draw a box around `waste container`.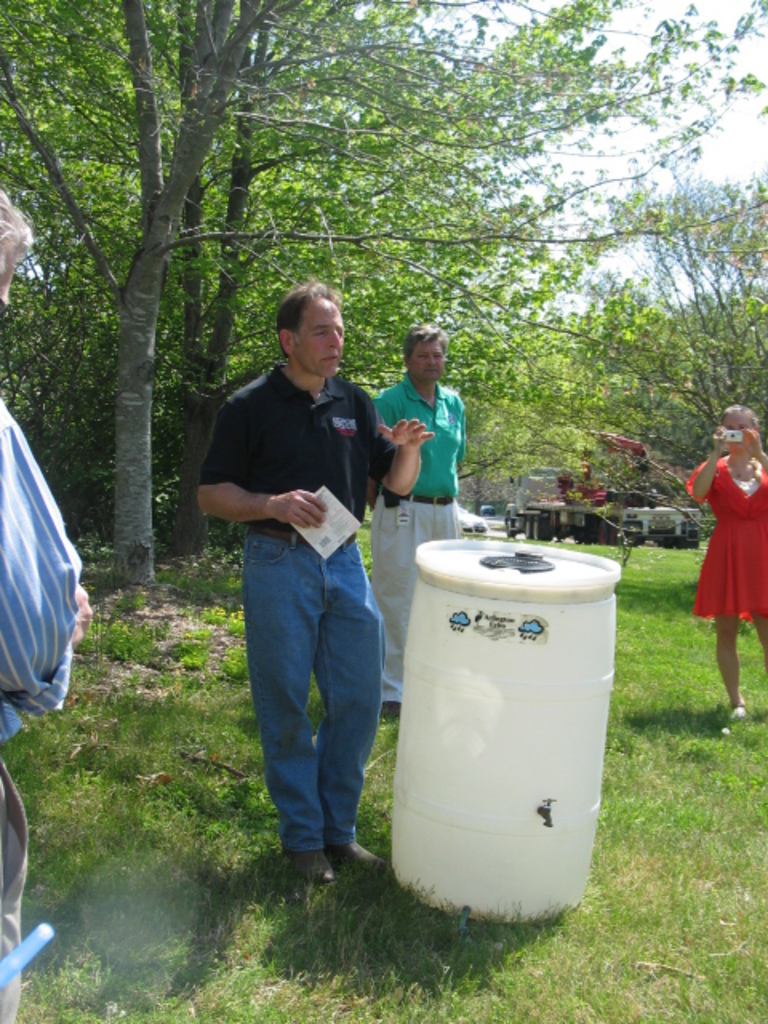
l=389, t=531, r=624, b=925.
